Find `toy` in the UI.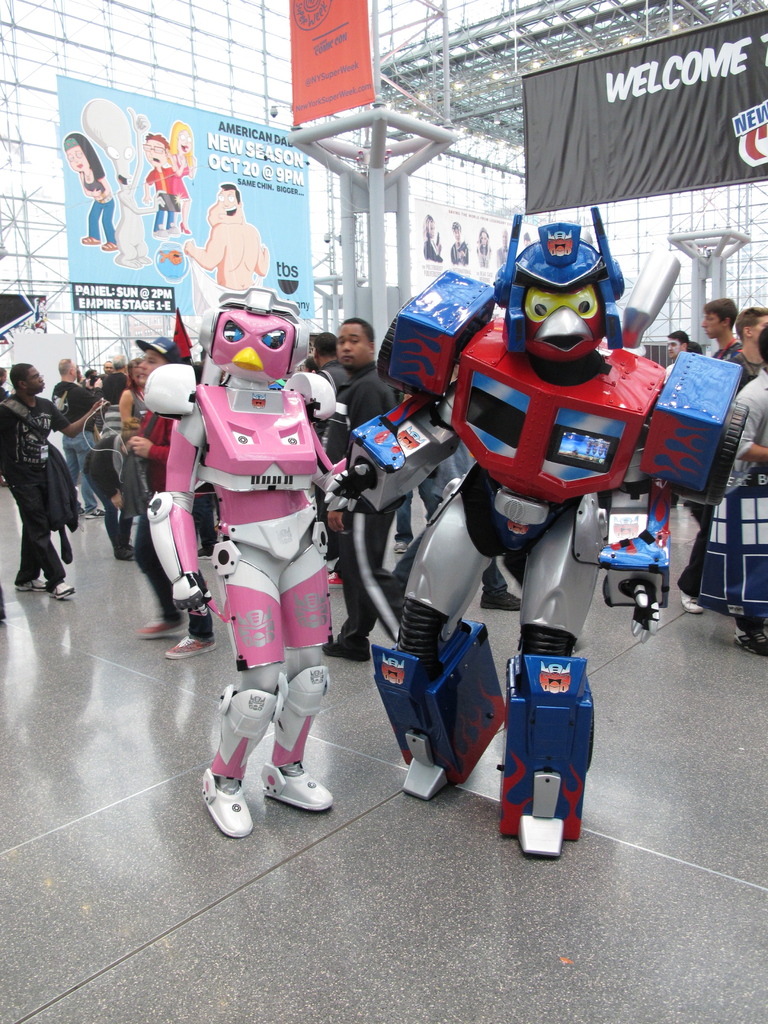
UI element at (138, 290, 362, 845).
